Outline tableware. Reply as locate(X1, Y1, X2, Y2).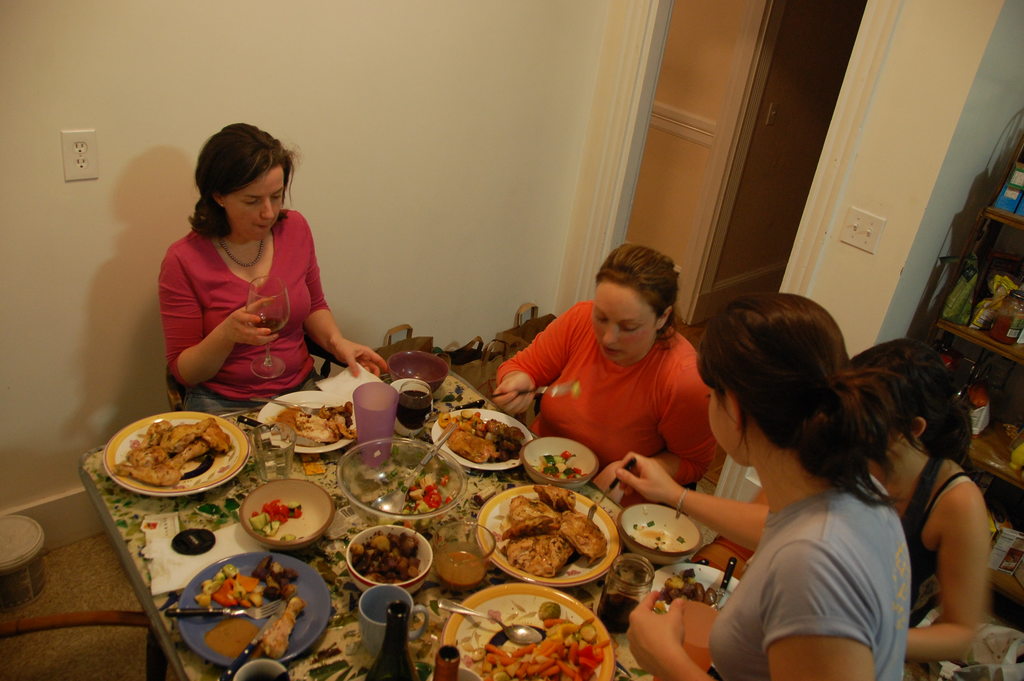
locate(354, 582, 428, 659).
